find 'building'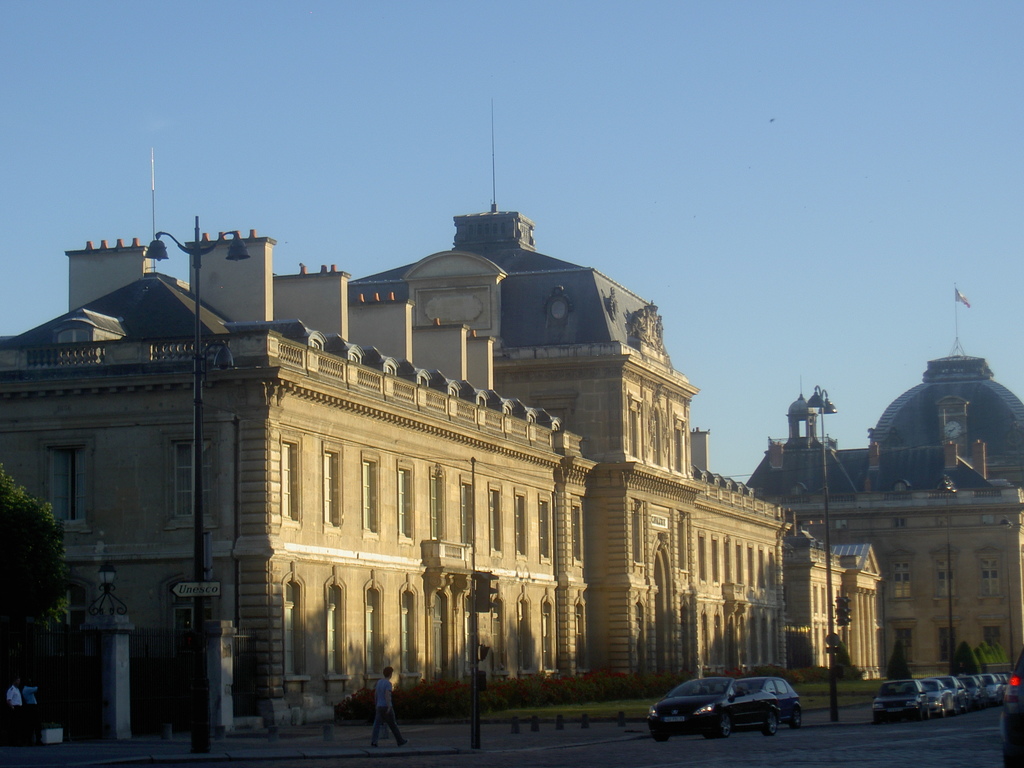
pyautogui.locateOnScreen(748, 355, 1023, 669)
